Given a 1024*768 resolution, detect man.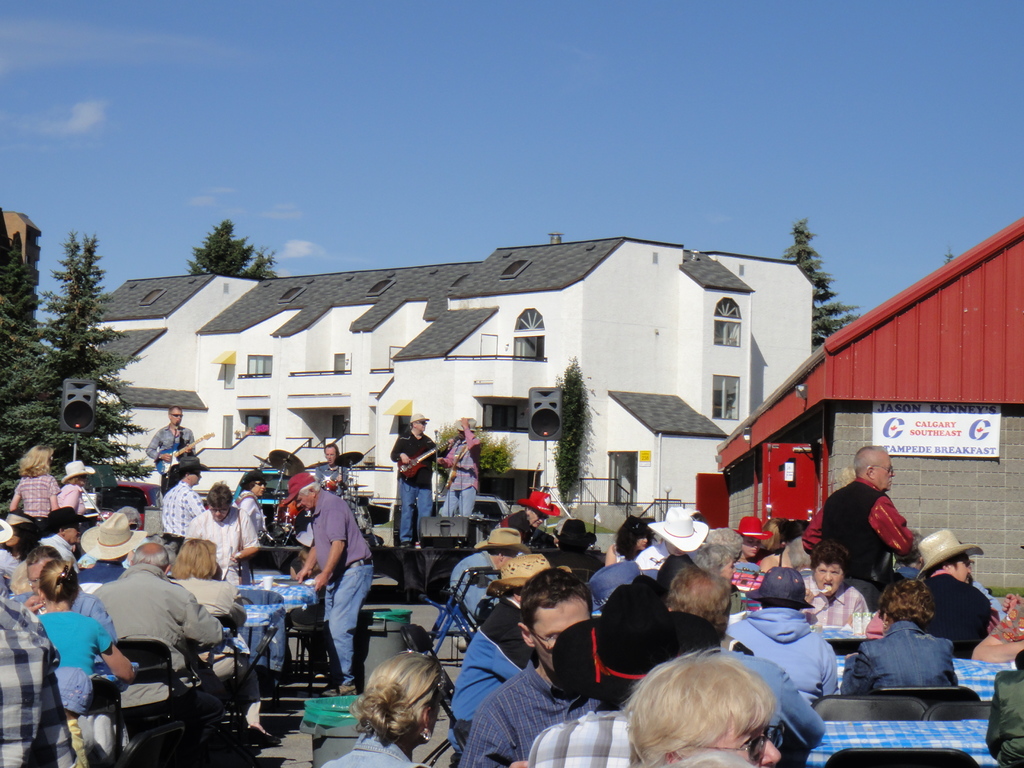
left=278, top=464, right=371, bottom=673.
